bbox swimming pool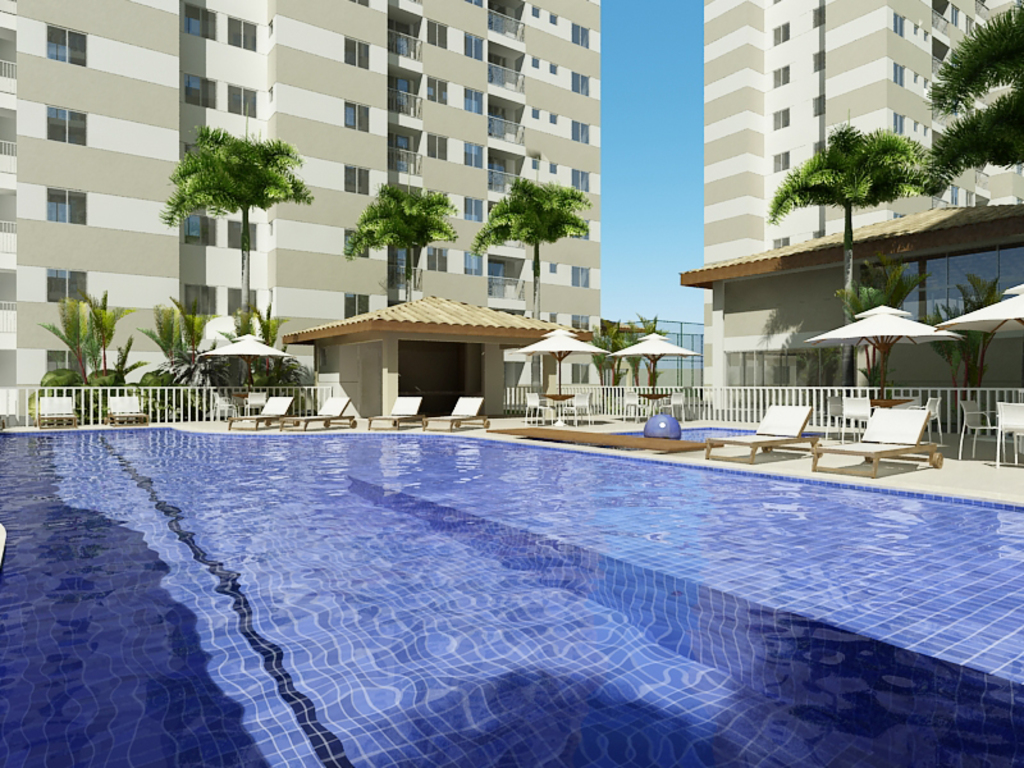
(0, 421, 1023, 767)
